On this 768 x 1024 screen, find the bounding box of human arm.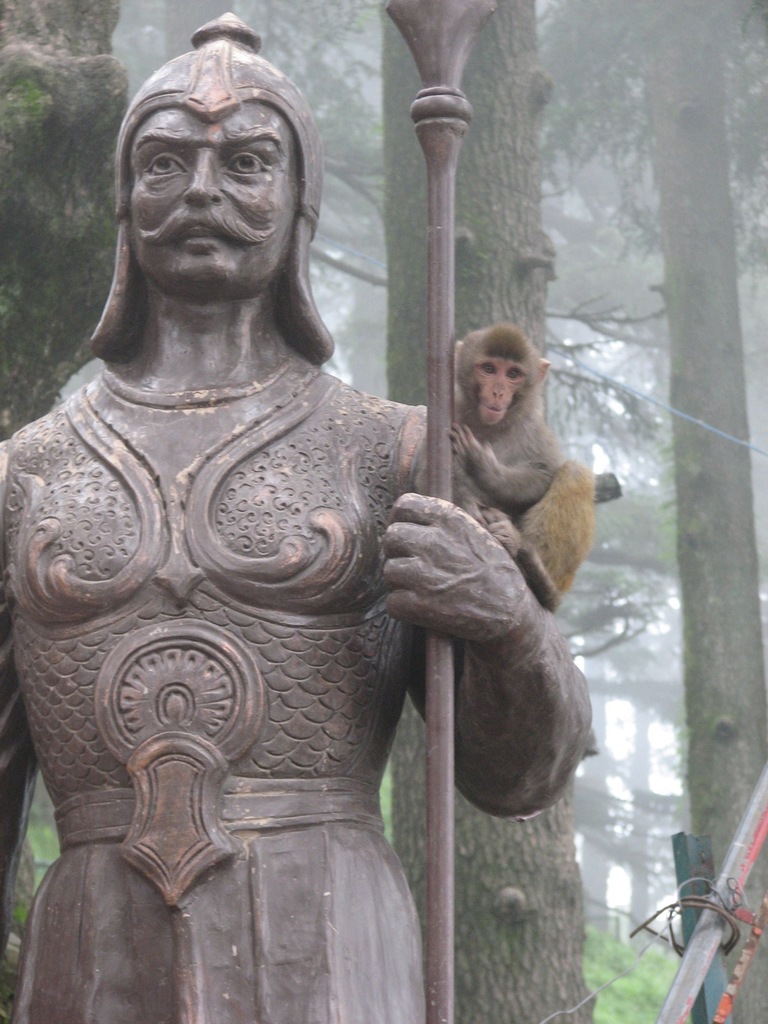
Bounding box: 364,433,604,856.
